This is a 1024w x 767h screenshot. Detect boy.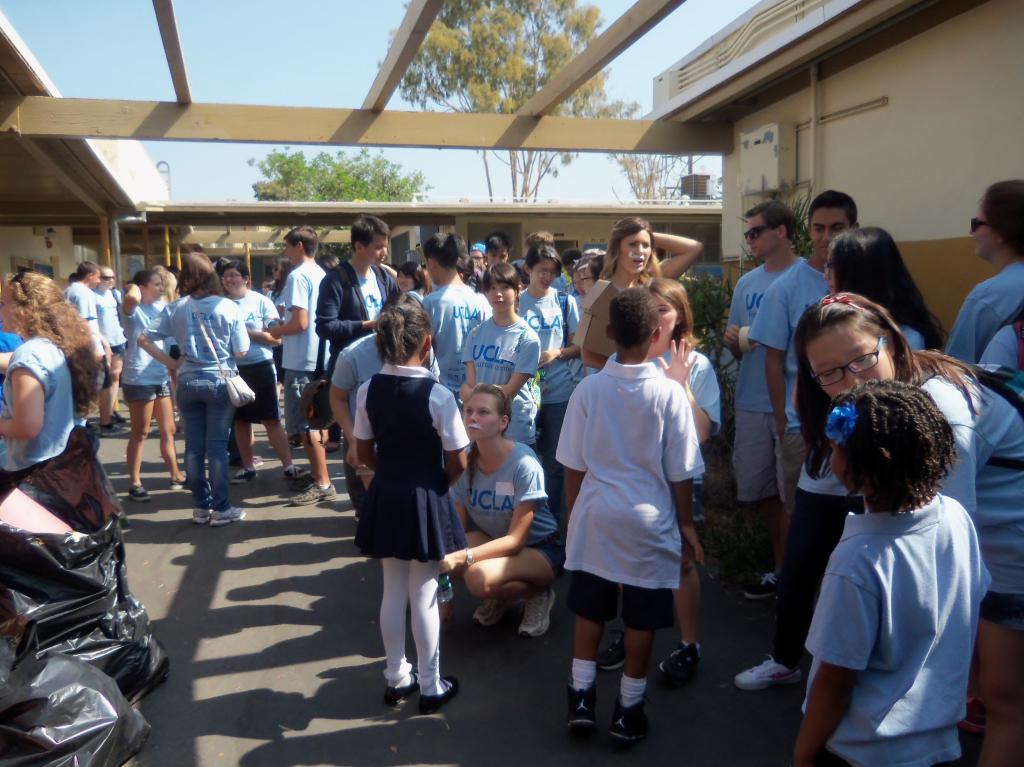
<box>345,300,483,718</box>.
